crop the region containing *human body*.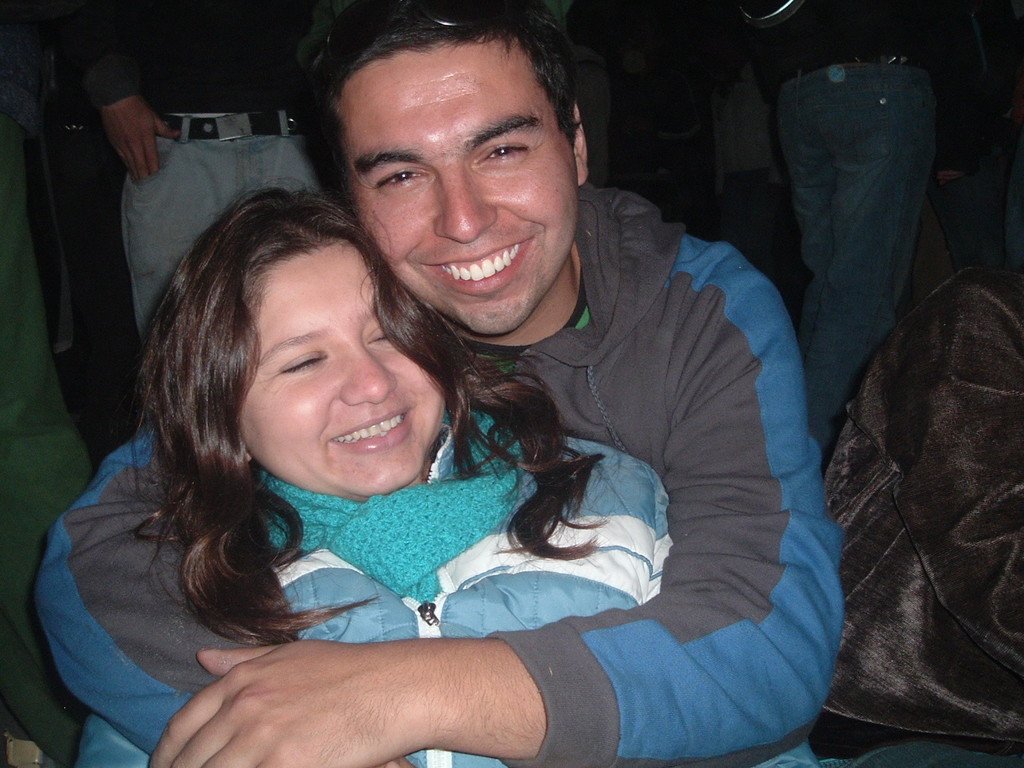
Crop region: [left=750, top=0, right=946, bottom=450].
